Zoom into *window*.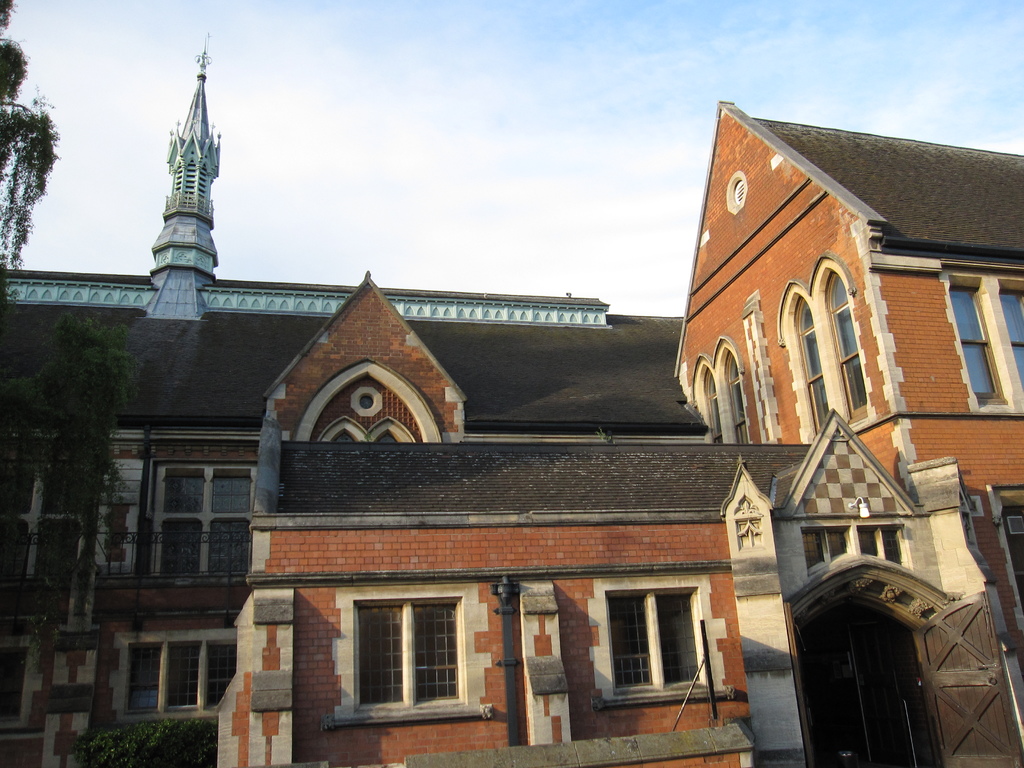
Zoom target: 0/457/95/595.
